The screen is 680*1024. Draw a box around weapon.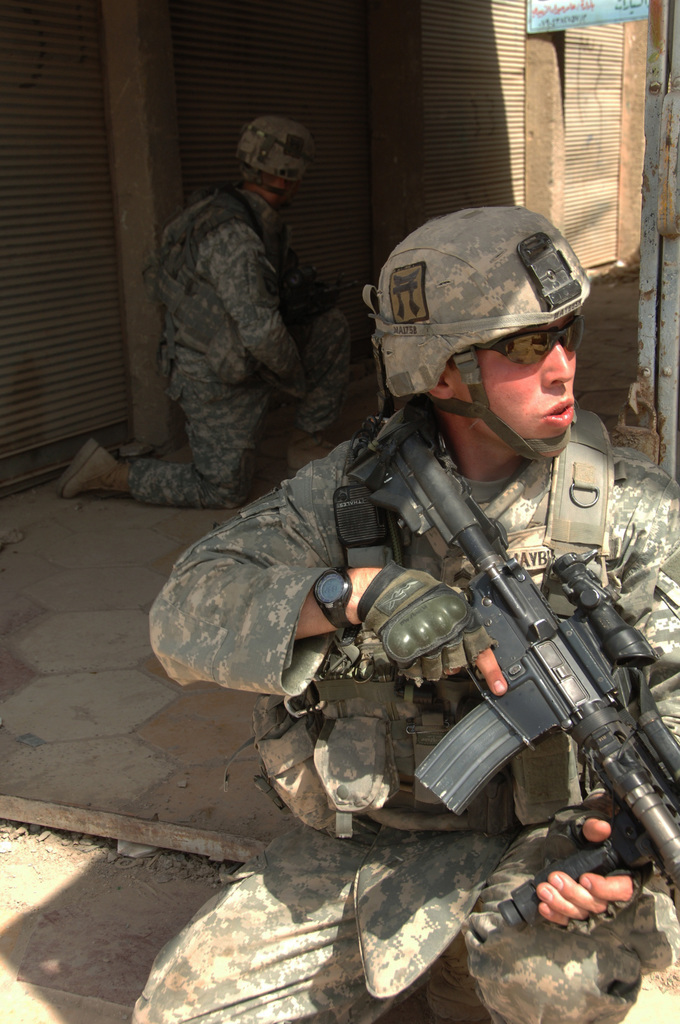
(342,417,679,934).
